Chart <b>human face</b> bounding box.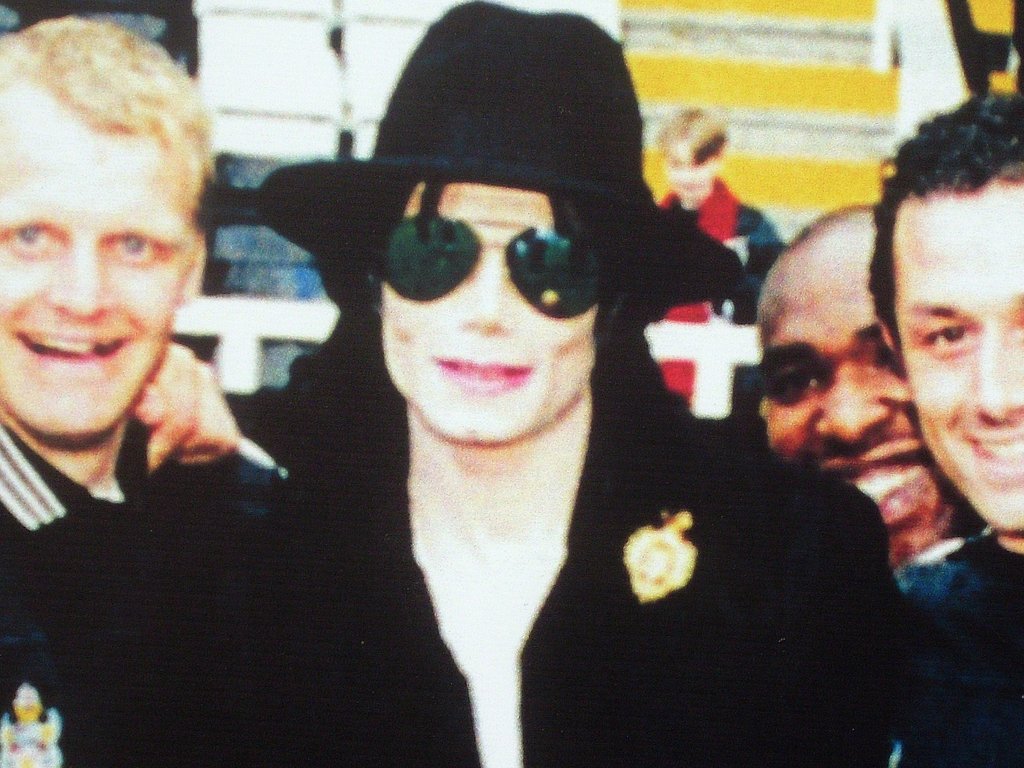
Charted: select_region(0, 102, 195, 441).
